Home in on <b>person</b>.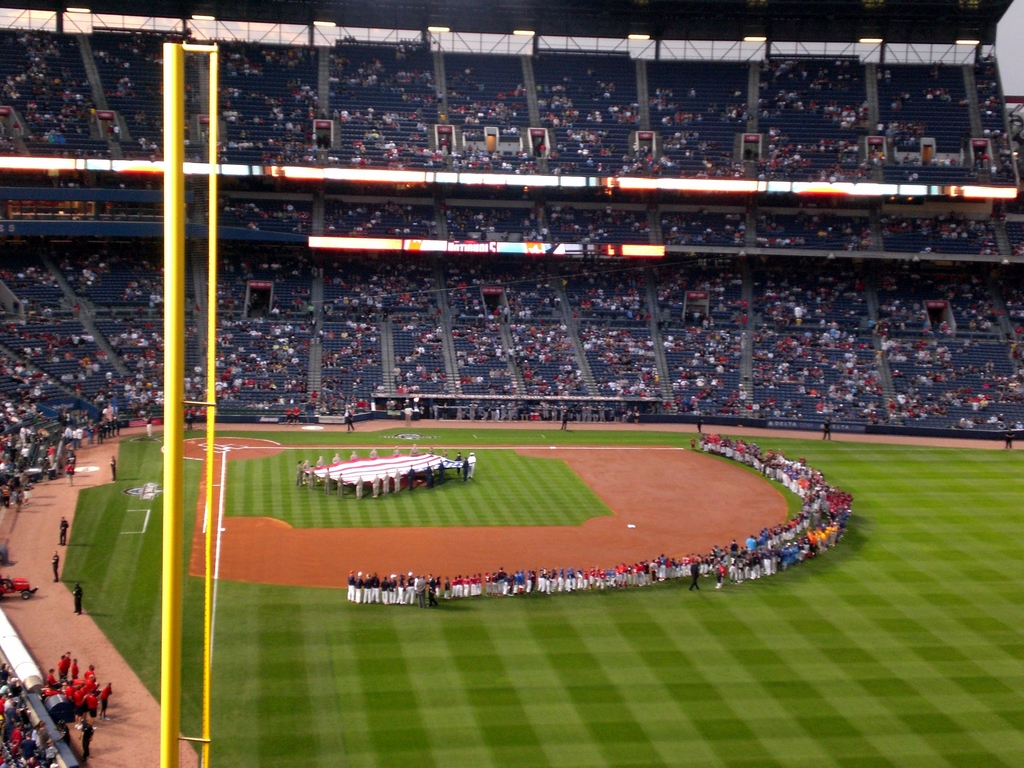
Homed in at 72:584:79:616.
